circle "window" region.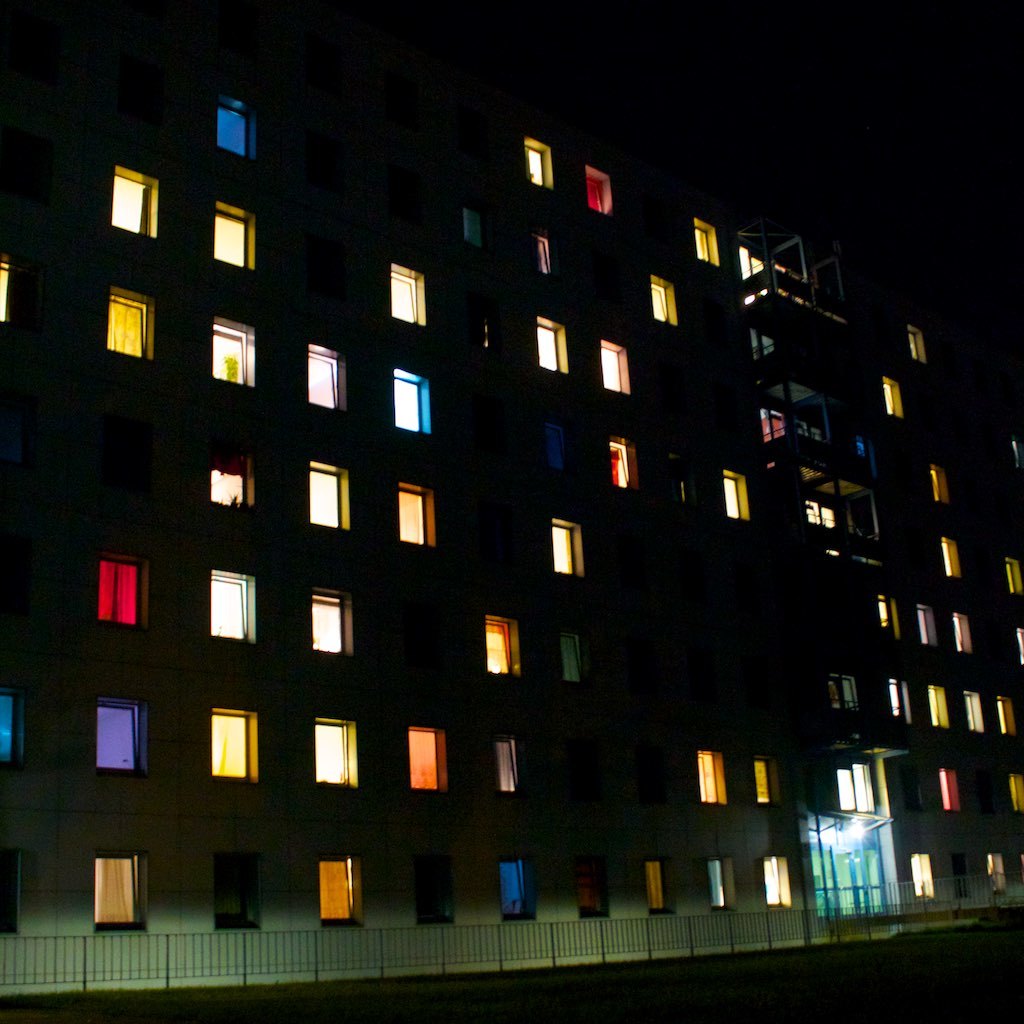
Region: x1=532, y1=507, x2=600, y2=585.
